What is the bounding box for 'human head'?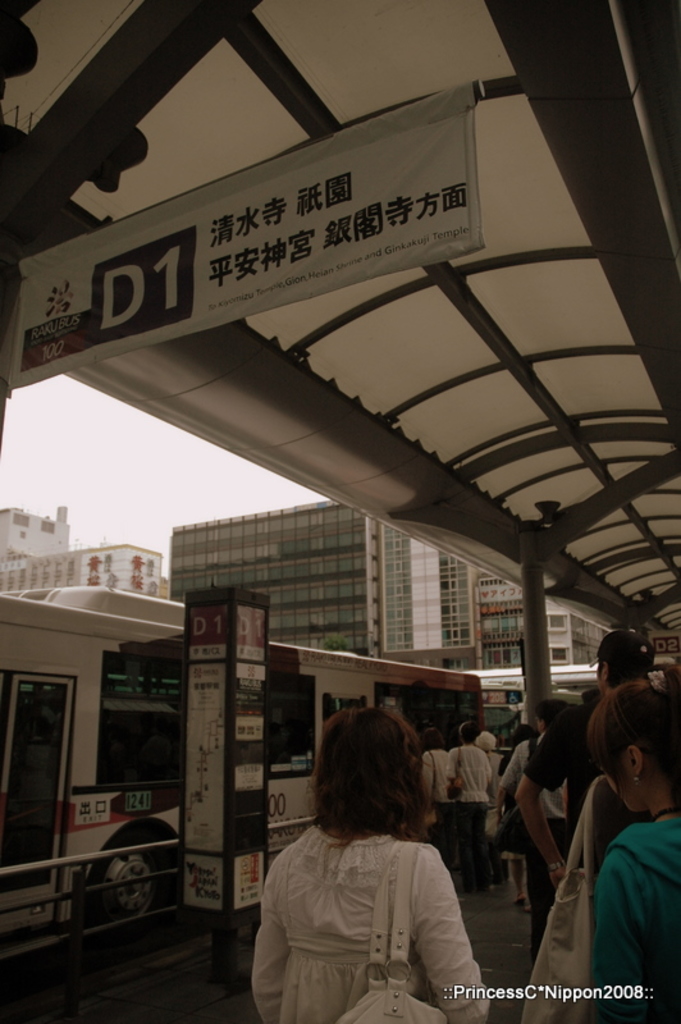
locate(422, 728, 447, 753).
